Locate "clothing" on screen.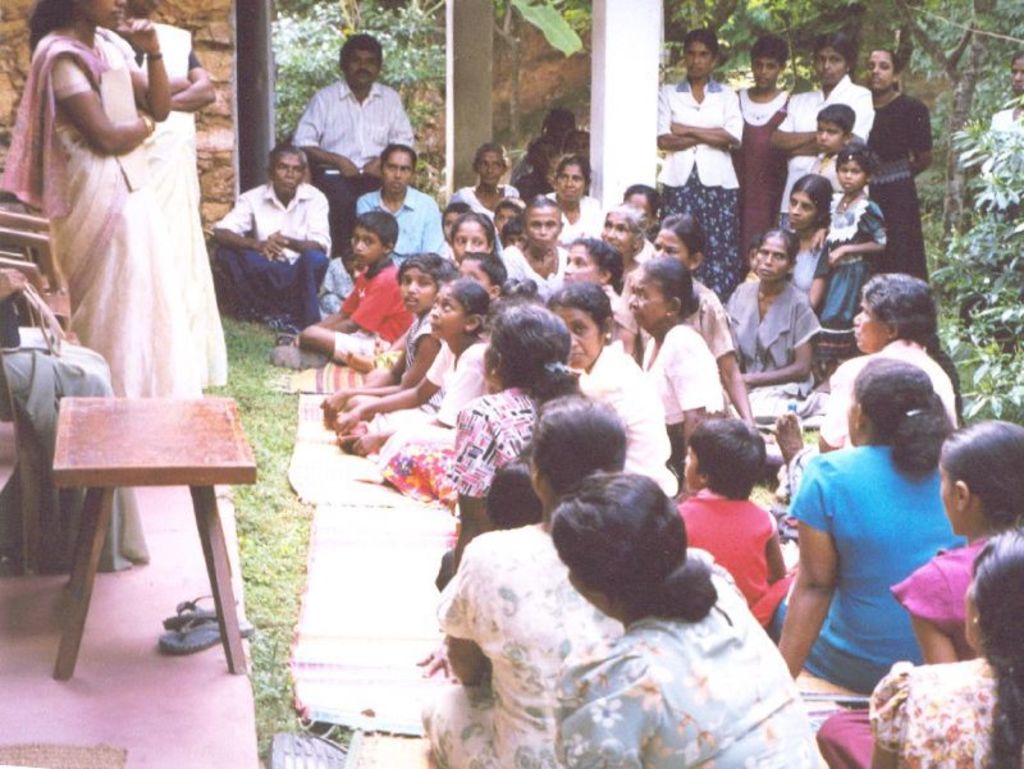
On screen at <region>283, 79, 419, 250</region>.
